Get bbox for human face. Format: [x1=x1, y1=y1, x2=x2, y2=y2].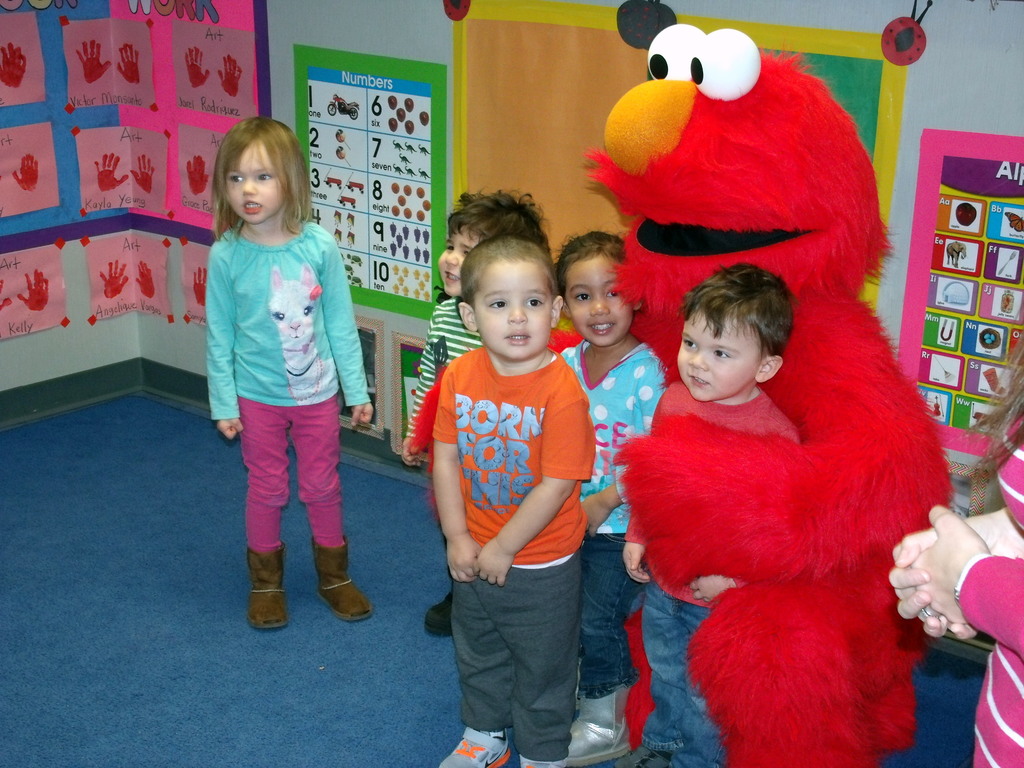
[x1=676, y1=312, x2=764, y2=405].
